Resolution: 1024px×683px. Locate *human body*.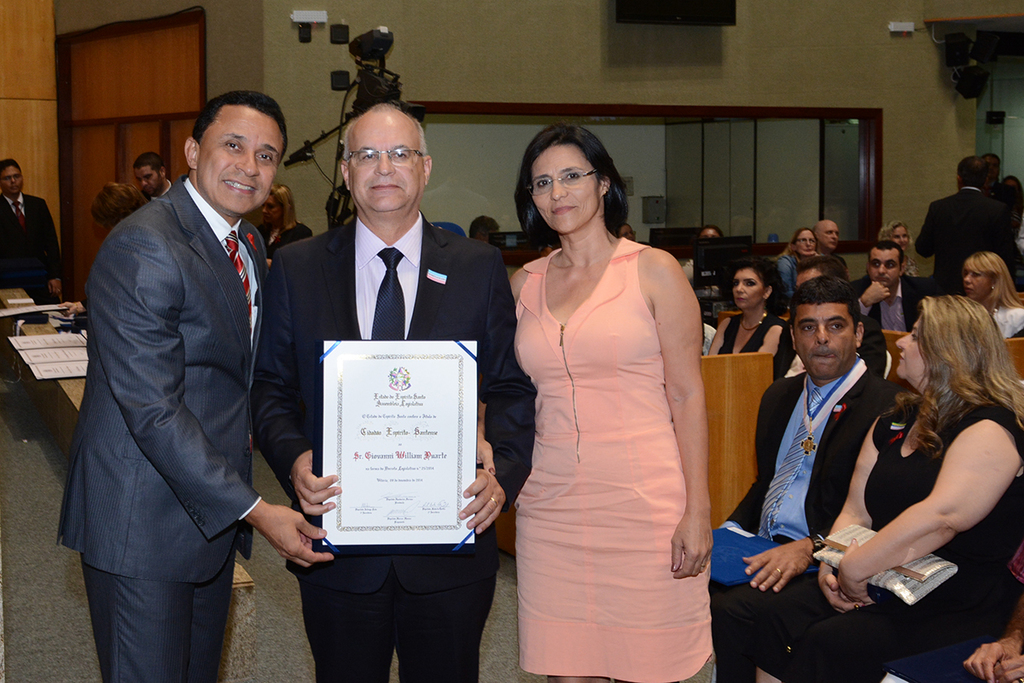
472:212:497:250.
